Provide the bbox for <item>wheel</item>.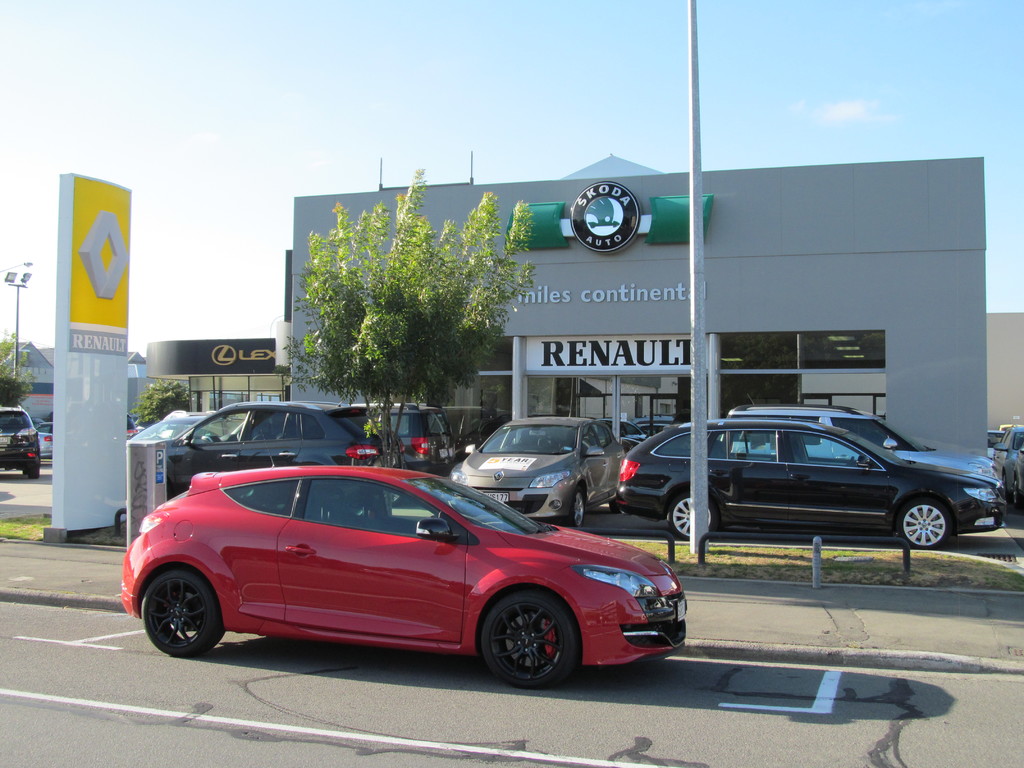
<box>897,495,955,550</box>.
